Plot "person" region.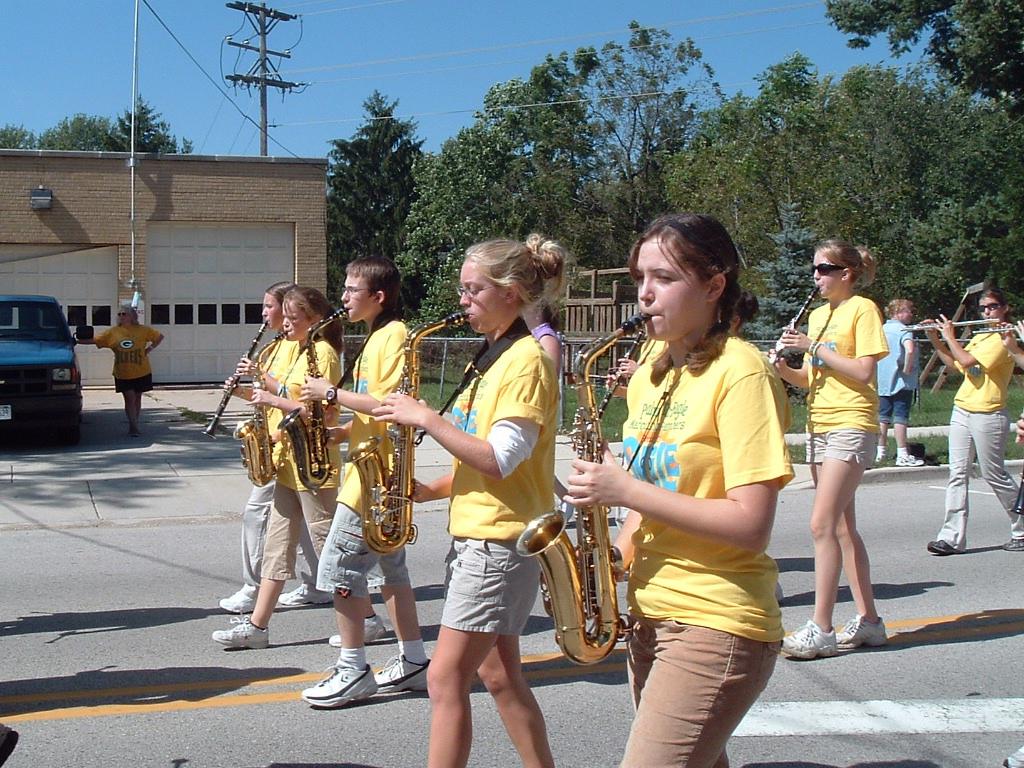
Plotted at bbox=(374, 233, 563, 767).
